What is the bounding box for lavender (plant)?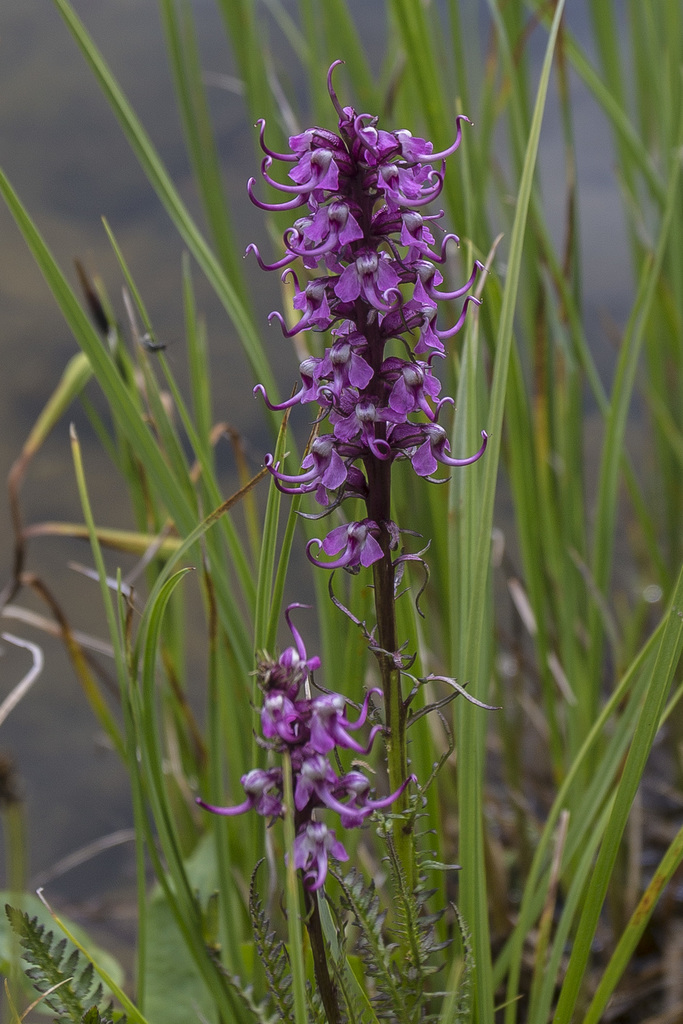
173,0,532,929.
